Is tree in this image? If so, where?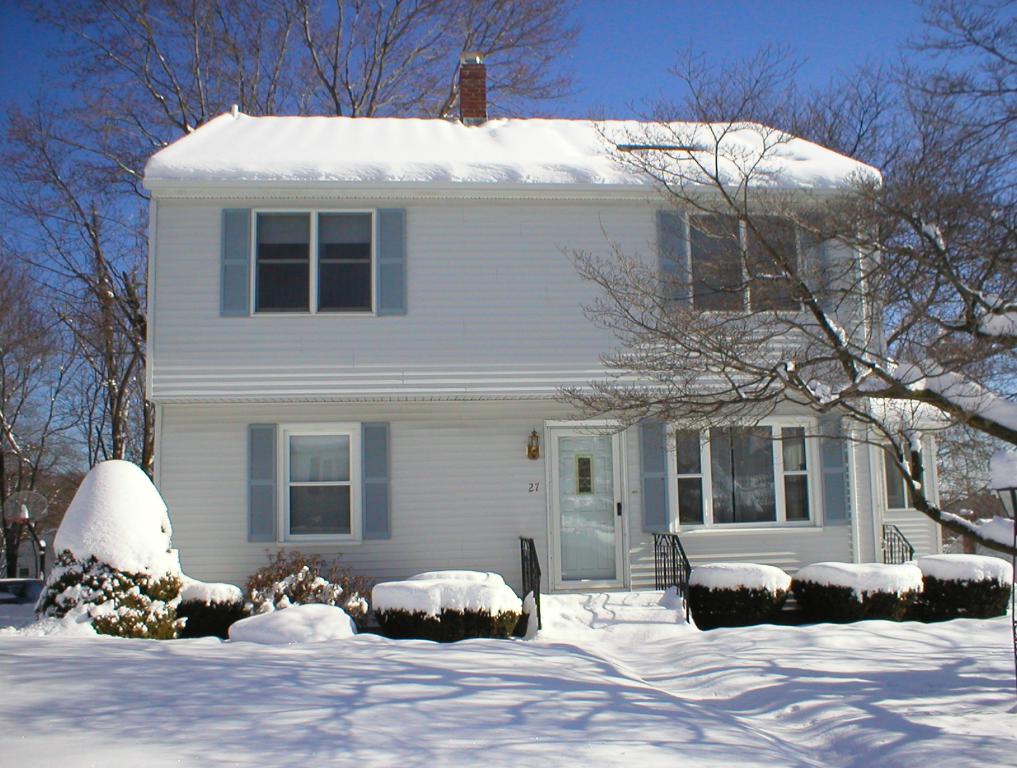
Yes, at 0,0,587,486.
